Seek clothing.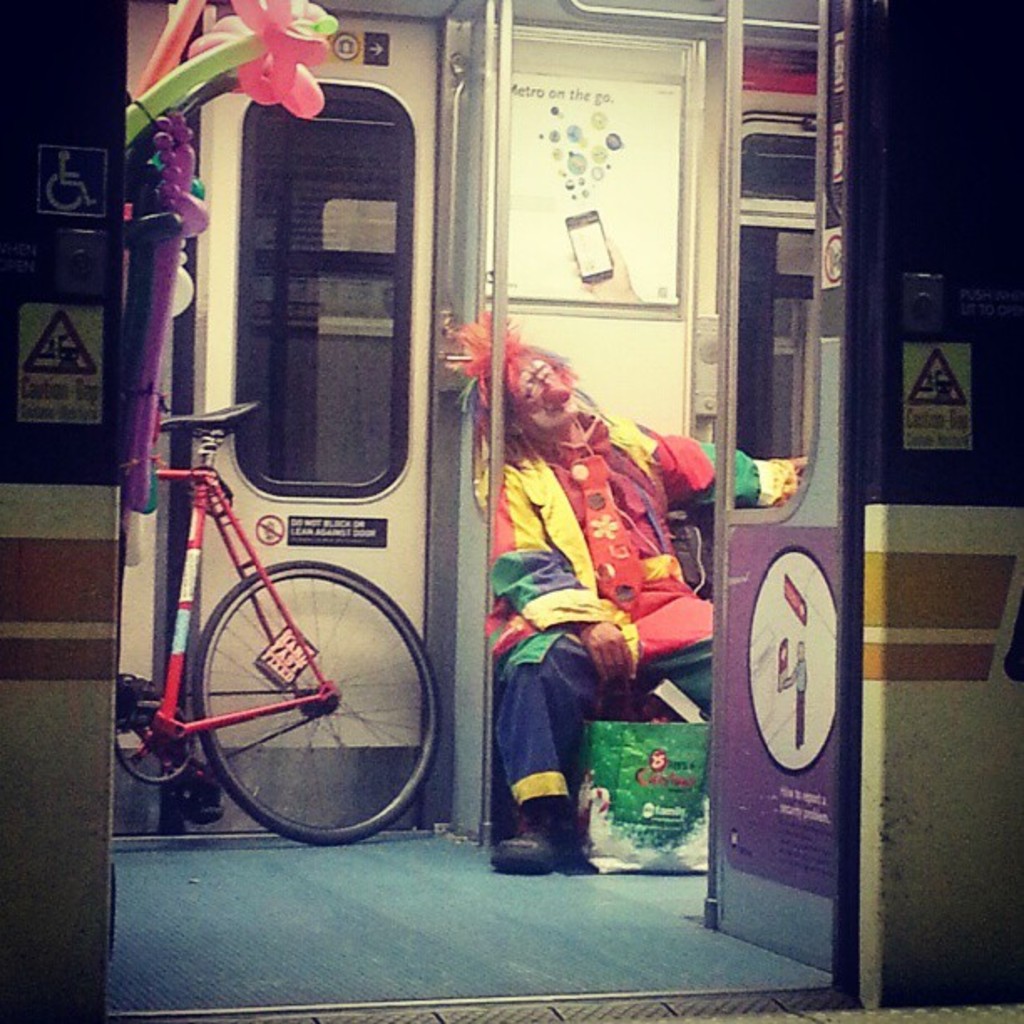
468, 410, 795, 808.
